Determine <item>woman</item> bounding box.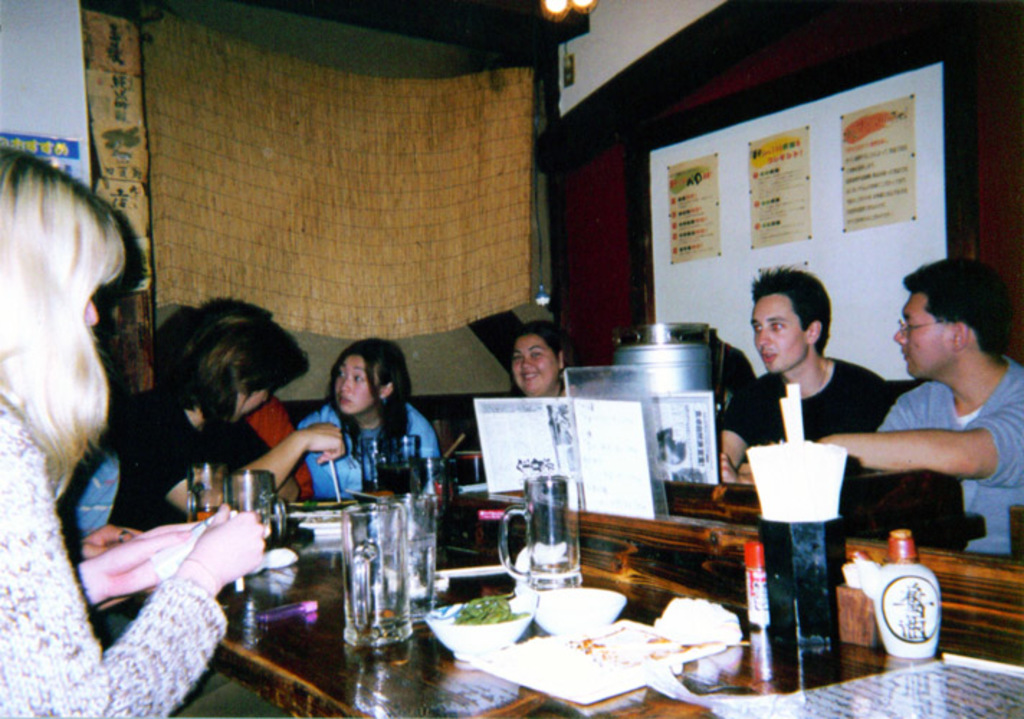
Determined: 0:142:269:718.
